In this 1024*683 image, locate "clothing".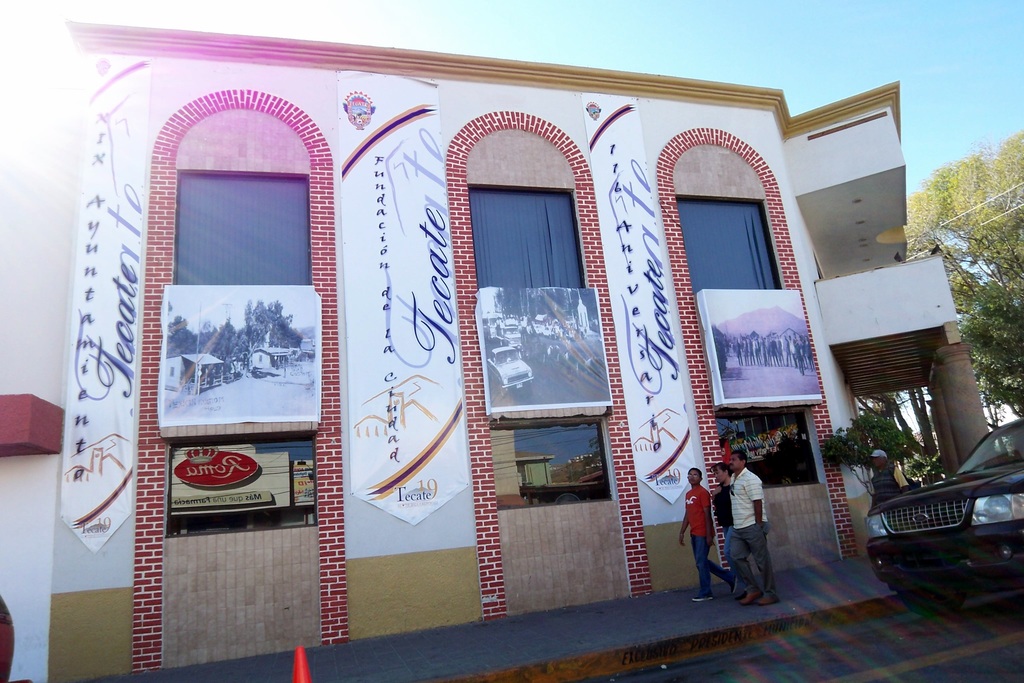
Bounding box: x1=782, y1=338, x2=788, y2=362.
